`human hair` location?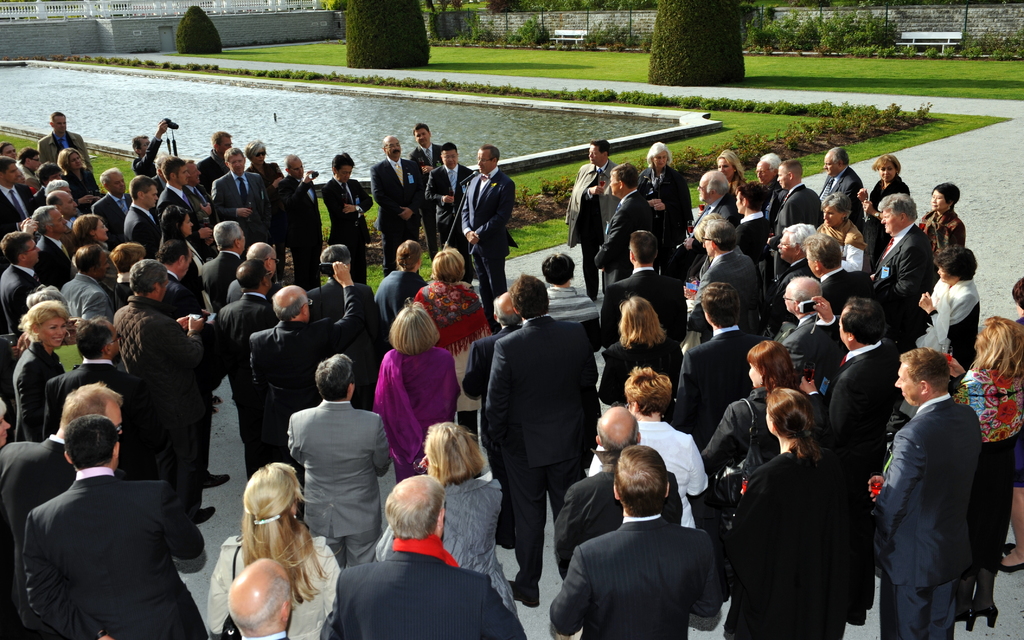
(x1=421, y1=419, x2=489, y2=489)
